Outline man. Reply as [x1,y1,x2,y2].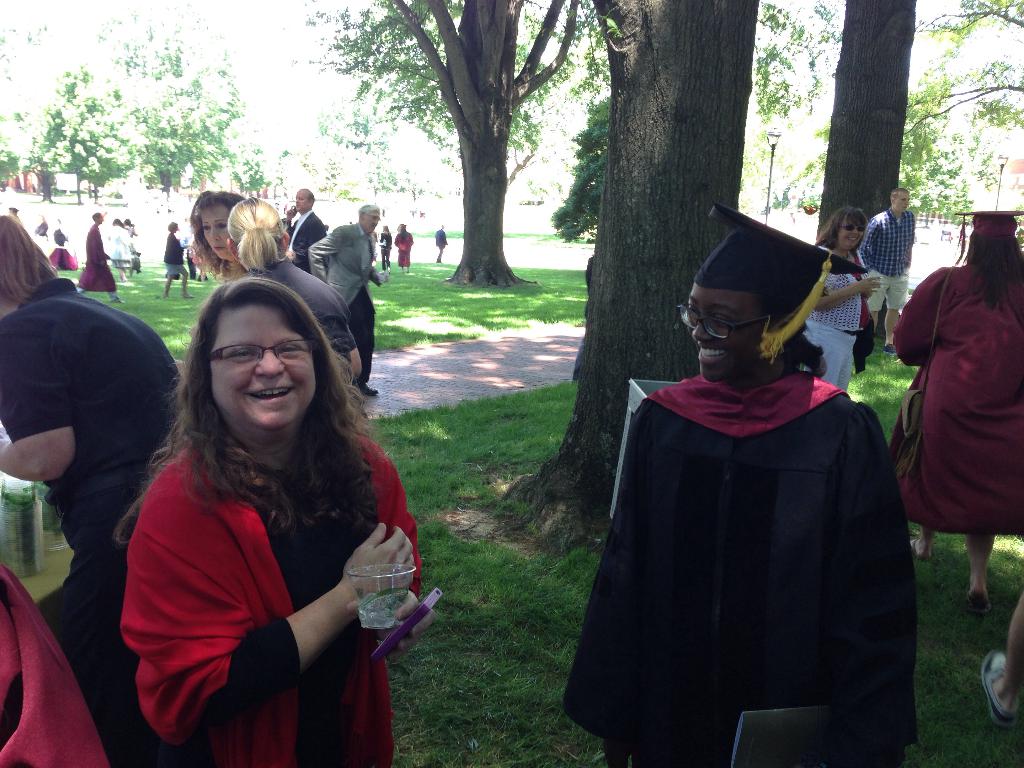
[860,188,916,356].
